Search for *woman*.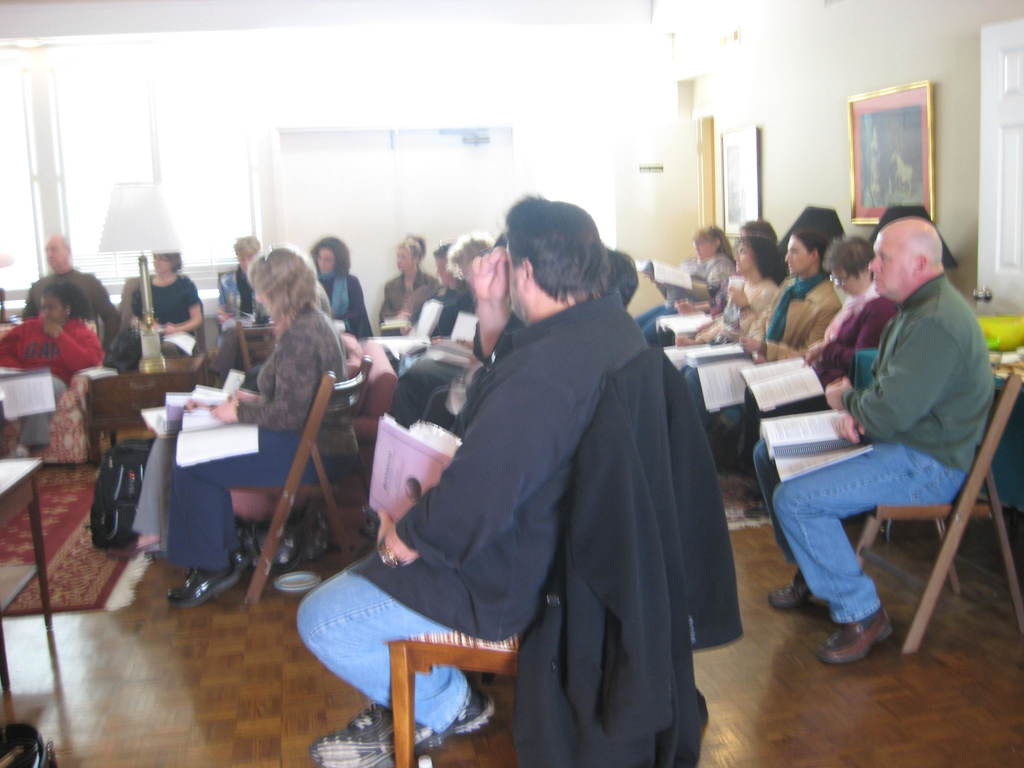
Found at l=739, t=232, r=898, b=438.
